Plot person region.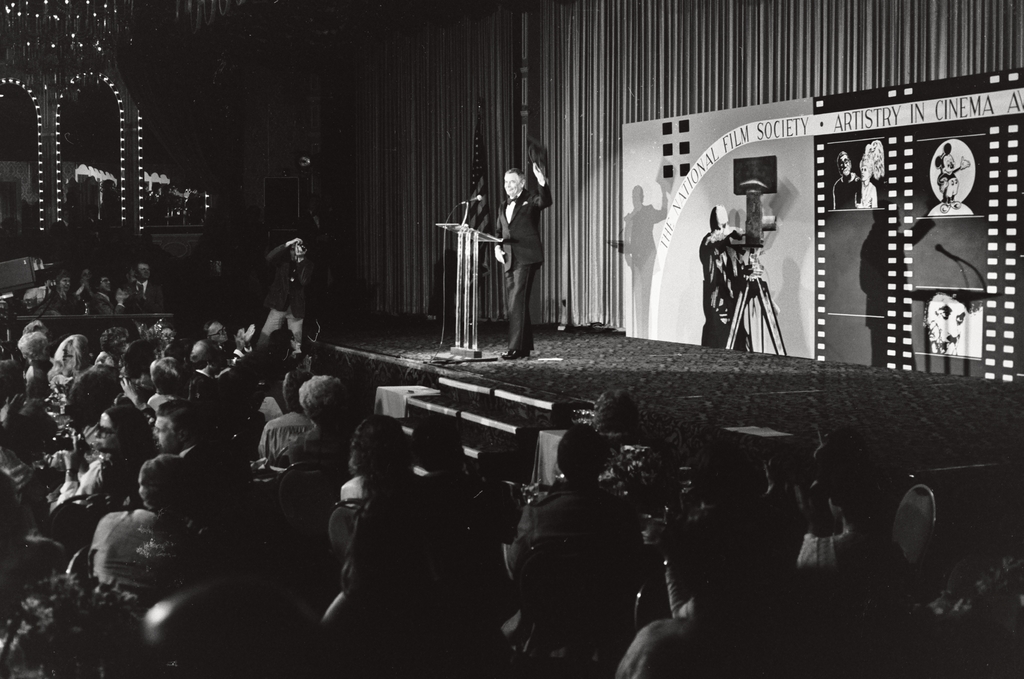
Plotted at <region>856, 140, 883, 208</region>.
